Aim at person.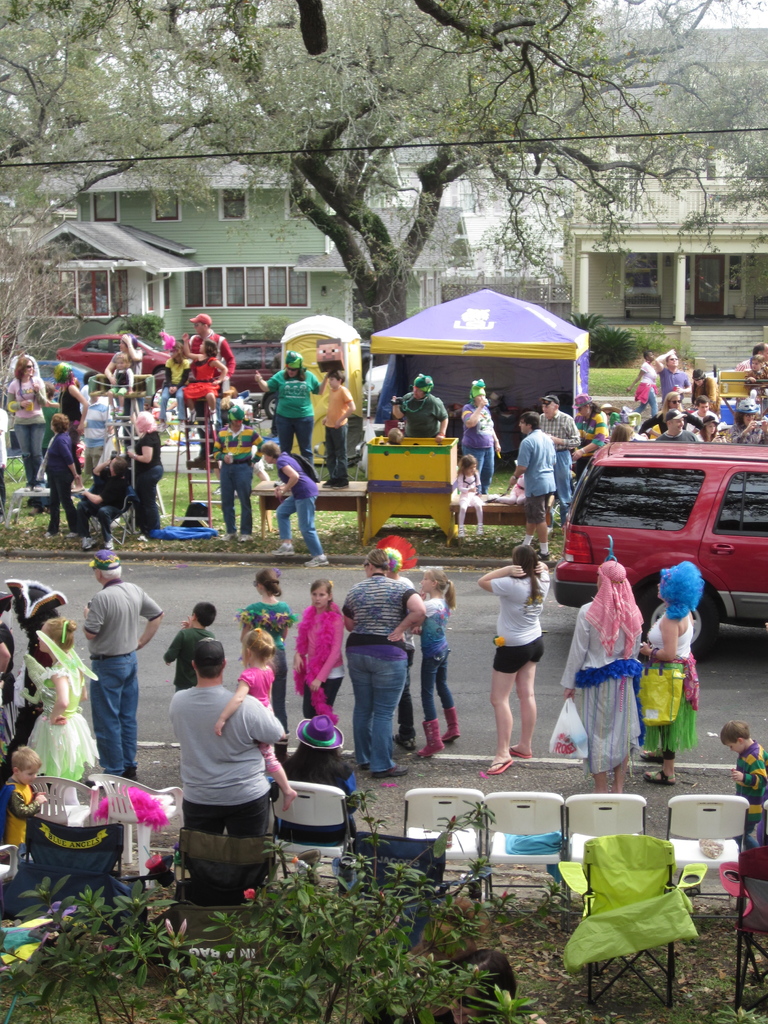
Aimed at [left=456, top=451, right=483, bottom=542].
